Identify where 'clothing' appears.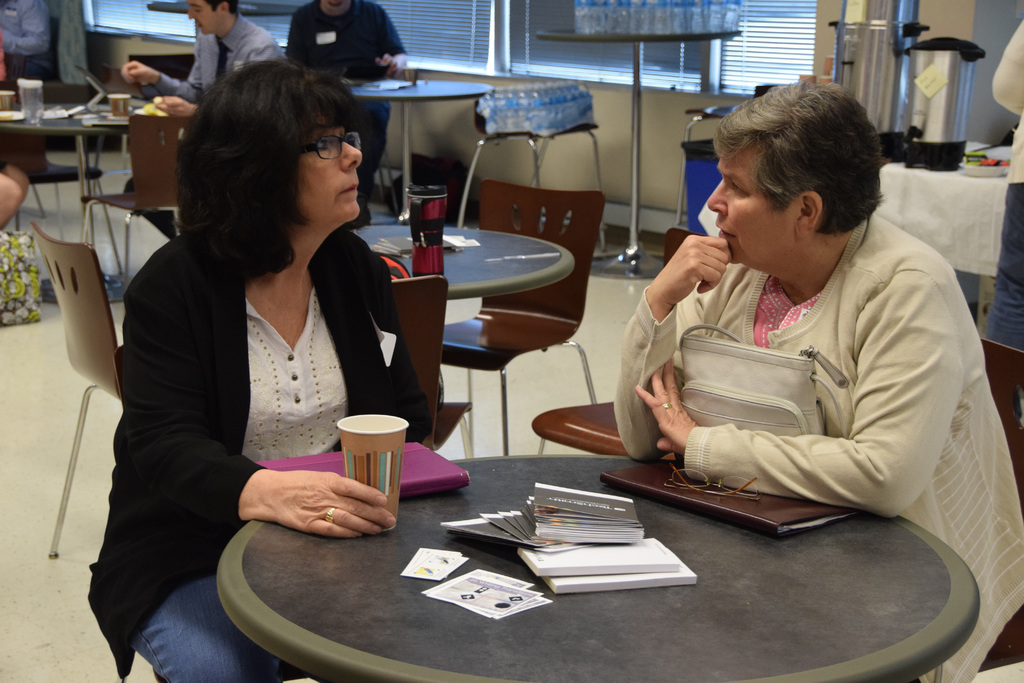
Appears at <region>0, 1, 48, 86</region>.
